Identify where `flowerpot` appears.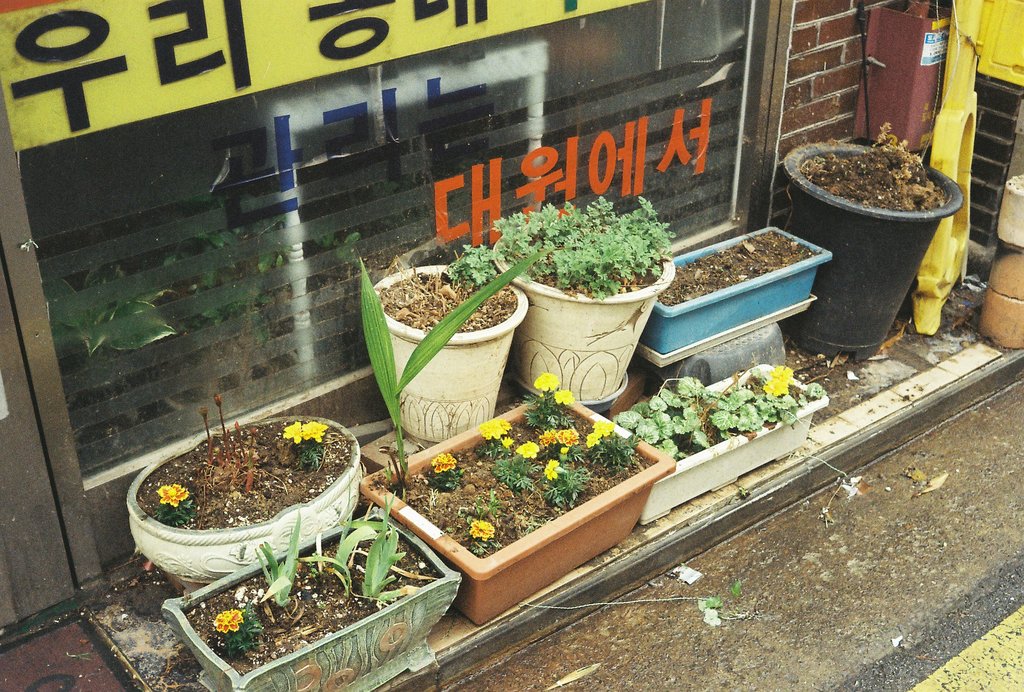
Appears at region(614, 360, 826, 525).
